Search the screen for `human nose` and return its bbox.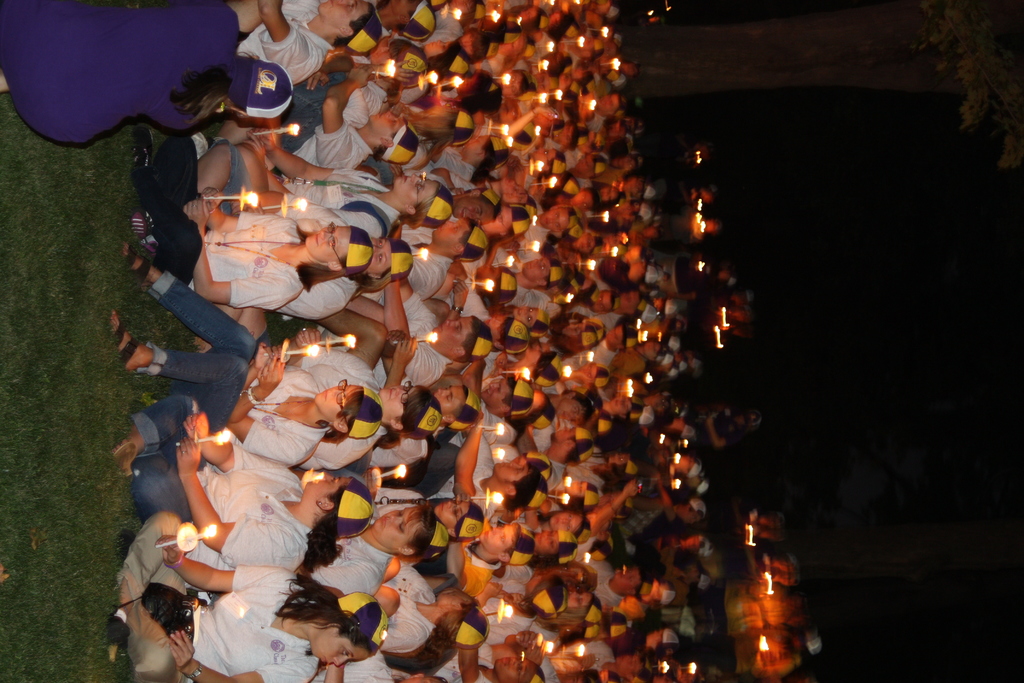
Found: box=[397, 389, 404, 397].
